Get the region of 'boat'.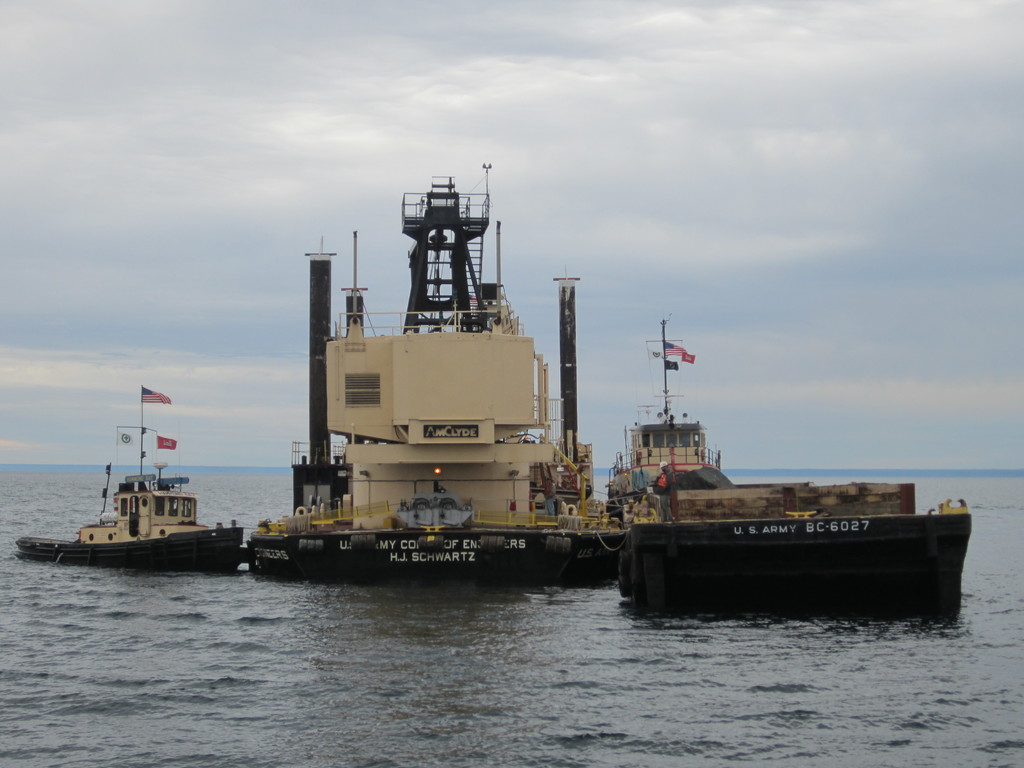
x1=609, y1=475, x2=975, y2=625.
